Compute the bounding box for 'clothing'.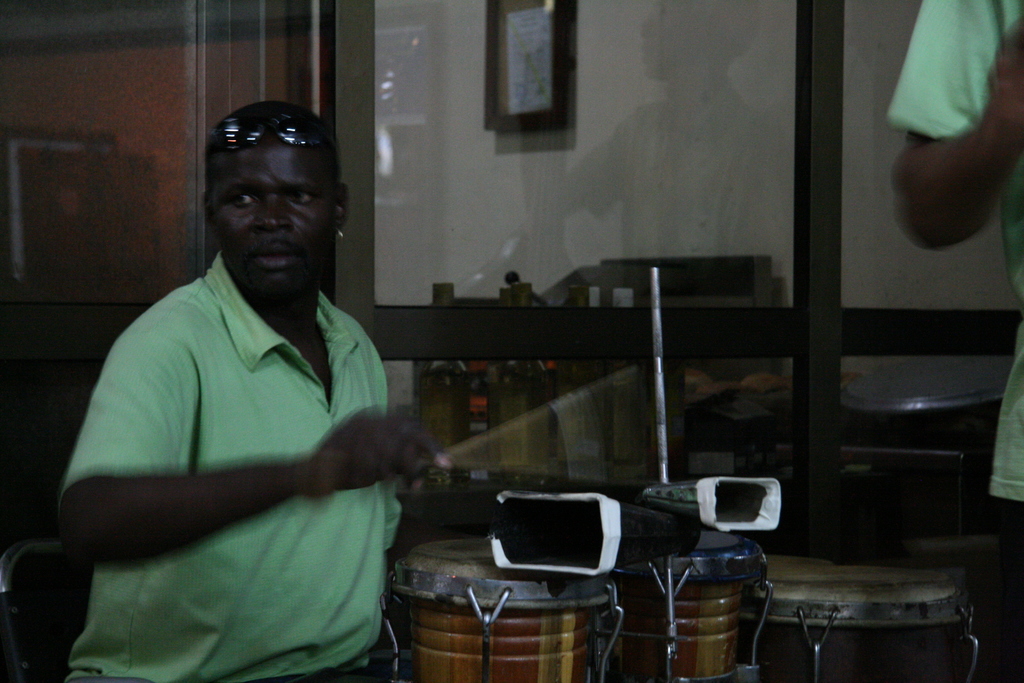
bbox=(881, 0, 1023, 682).
